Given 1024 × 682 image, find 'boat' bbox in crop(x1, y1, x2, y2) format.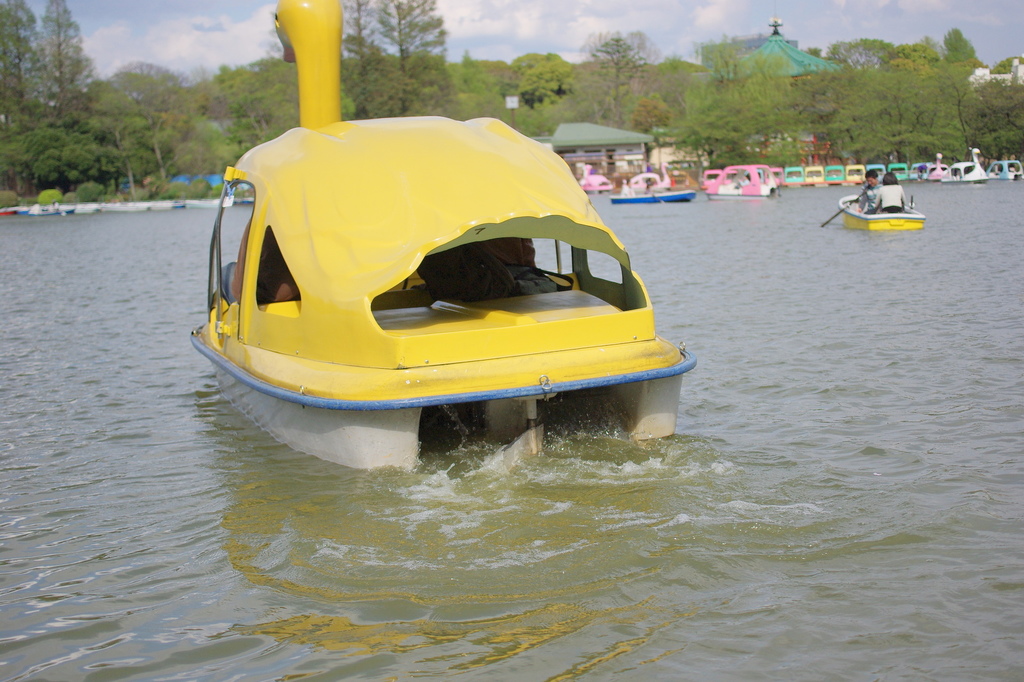
crop(614, 168, 698, 204).
